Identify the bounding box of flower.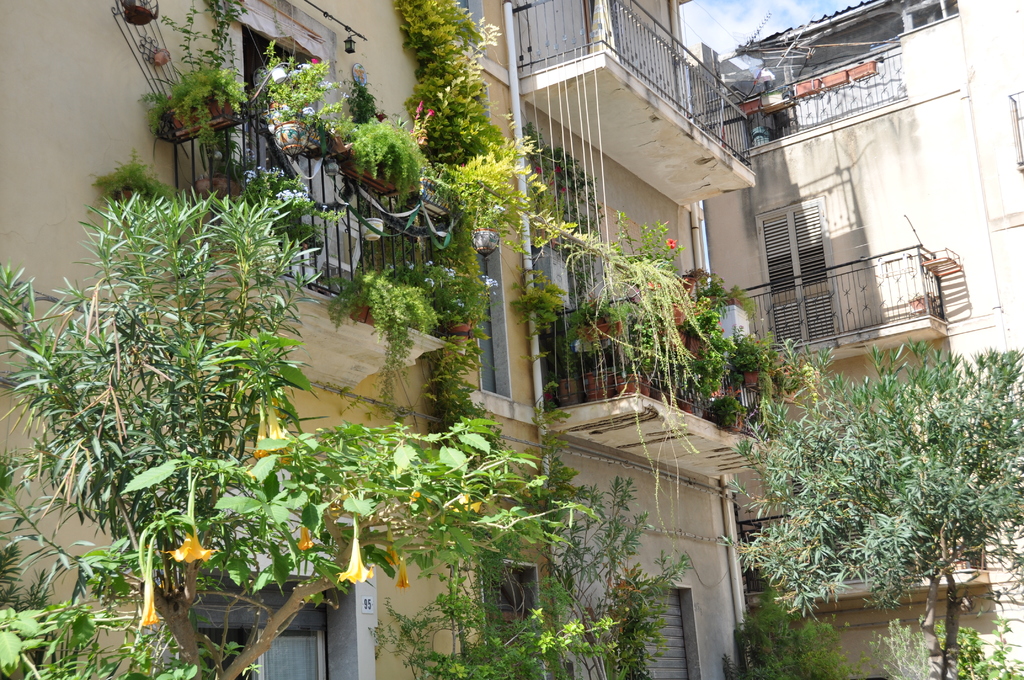
(left=717, top=318, right=723, bottom=328).
